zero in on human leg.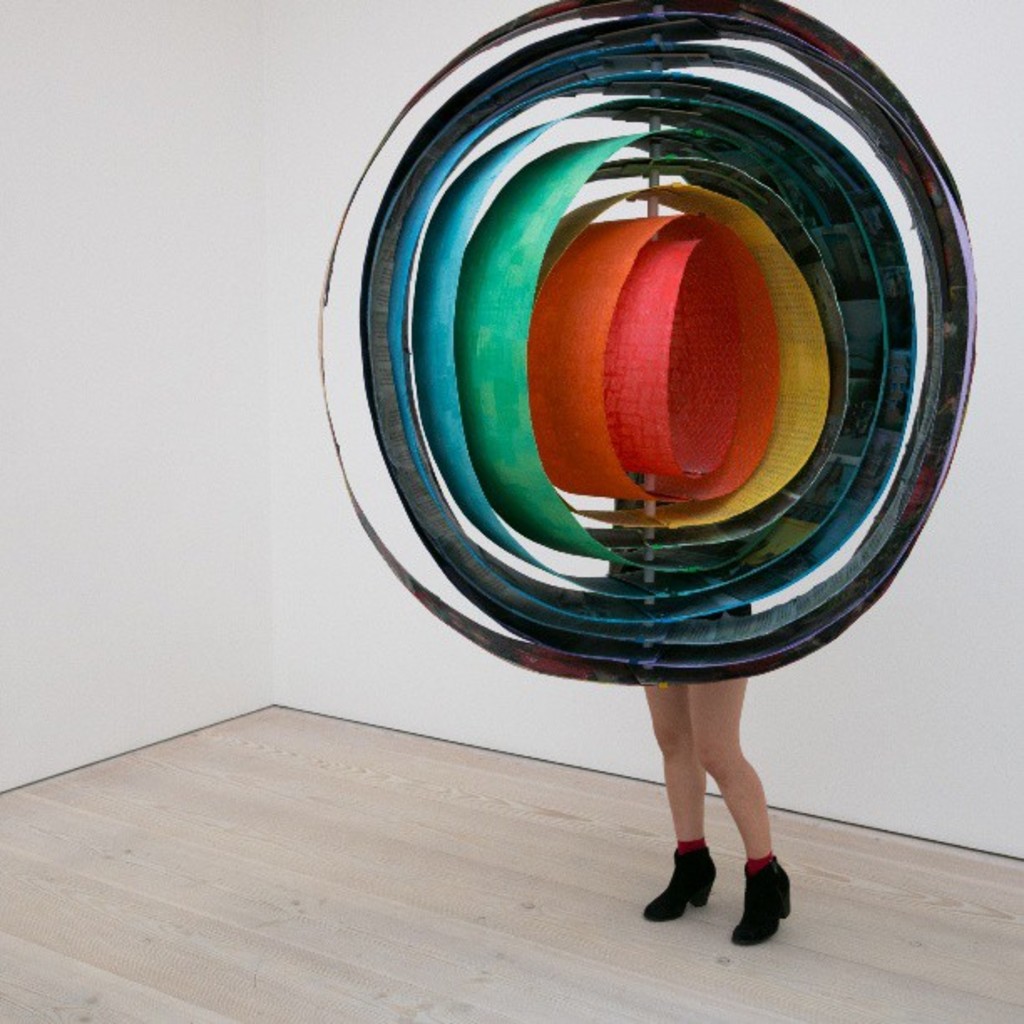
Zeroed in: (x1=688, y1=601, x2=798, y2=945).
